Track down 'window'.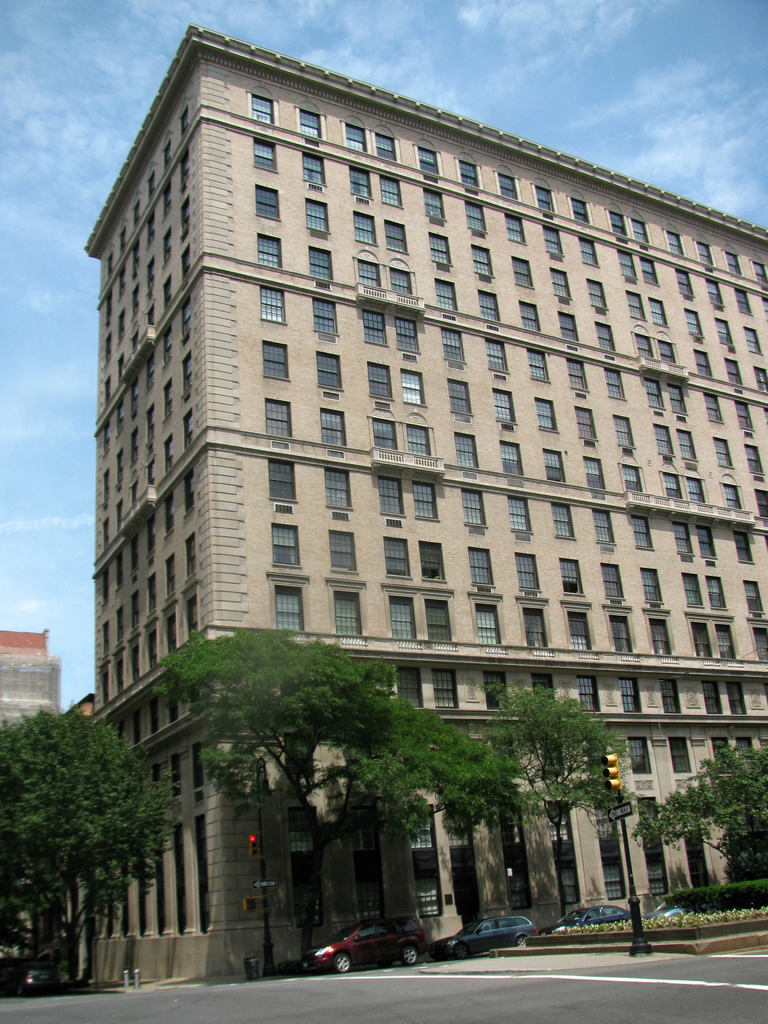
Tracked to BBox(724, 682, 744, 710).
